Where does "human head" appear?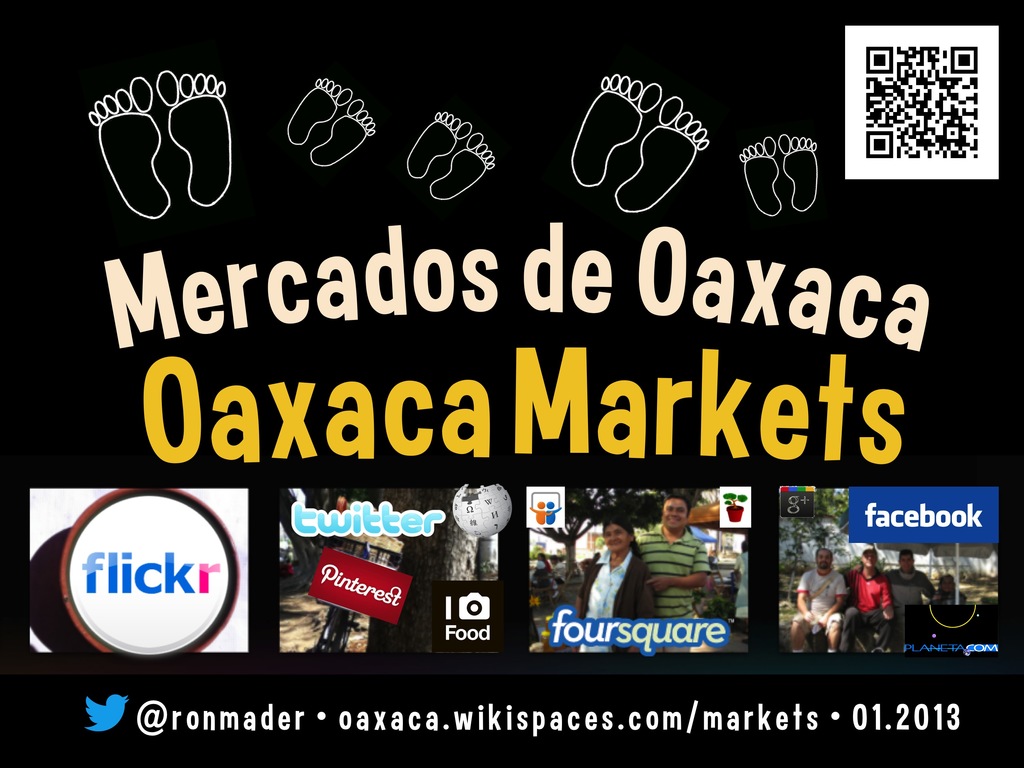
Appears at locate(600, 514, 637, 556).
